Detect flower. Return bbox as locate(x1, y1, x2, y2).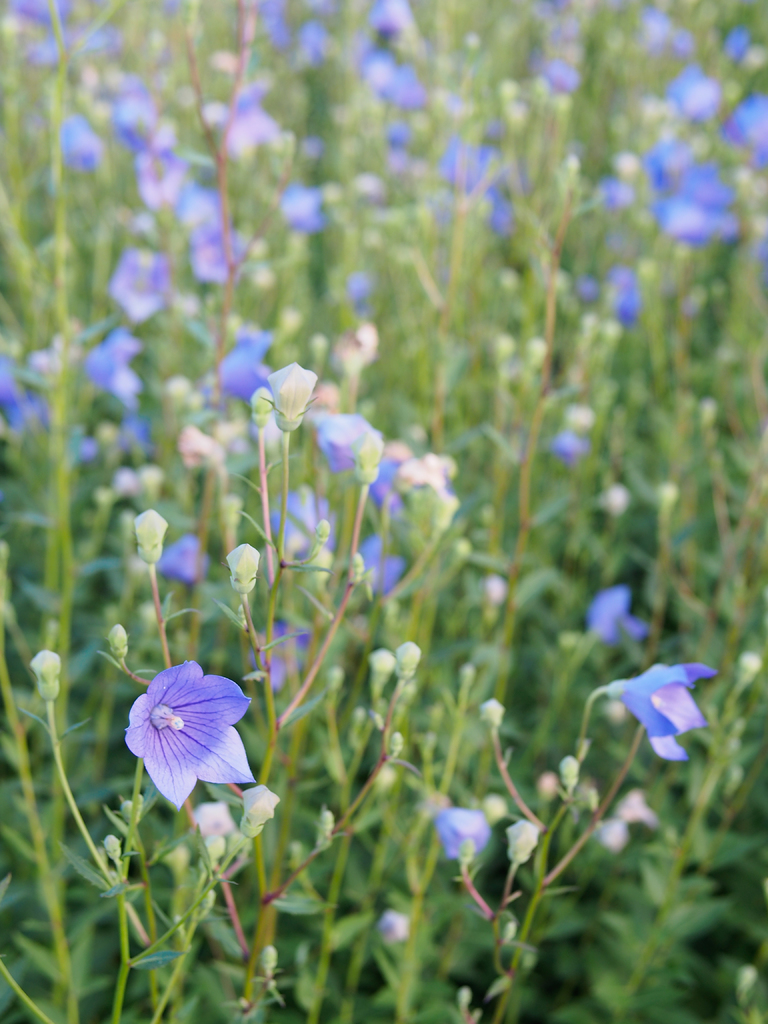
locate(541, 428, 592, 467).
